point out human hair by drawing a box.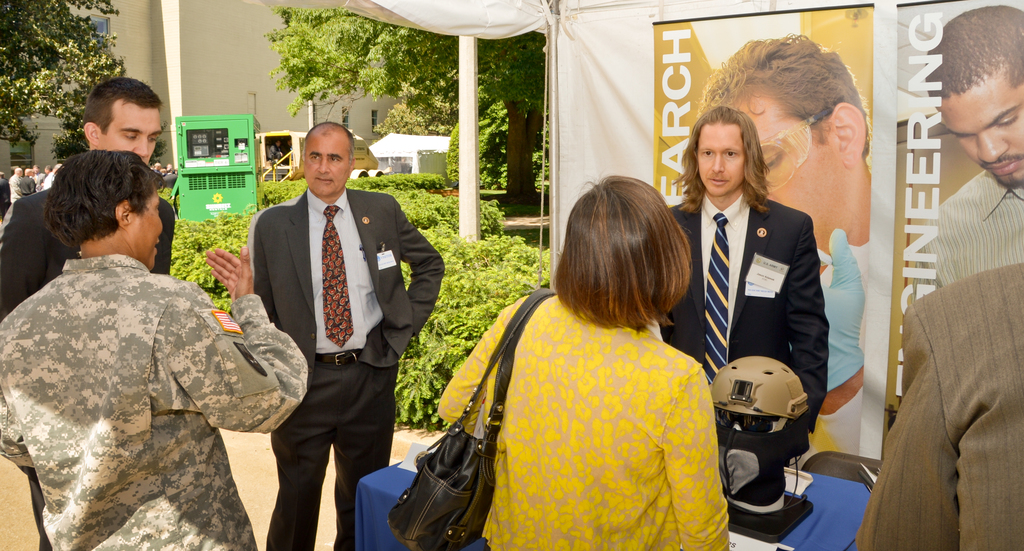
x1=556, y1=175, x2=695, y2=350.
